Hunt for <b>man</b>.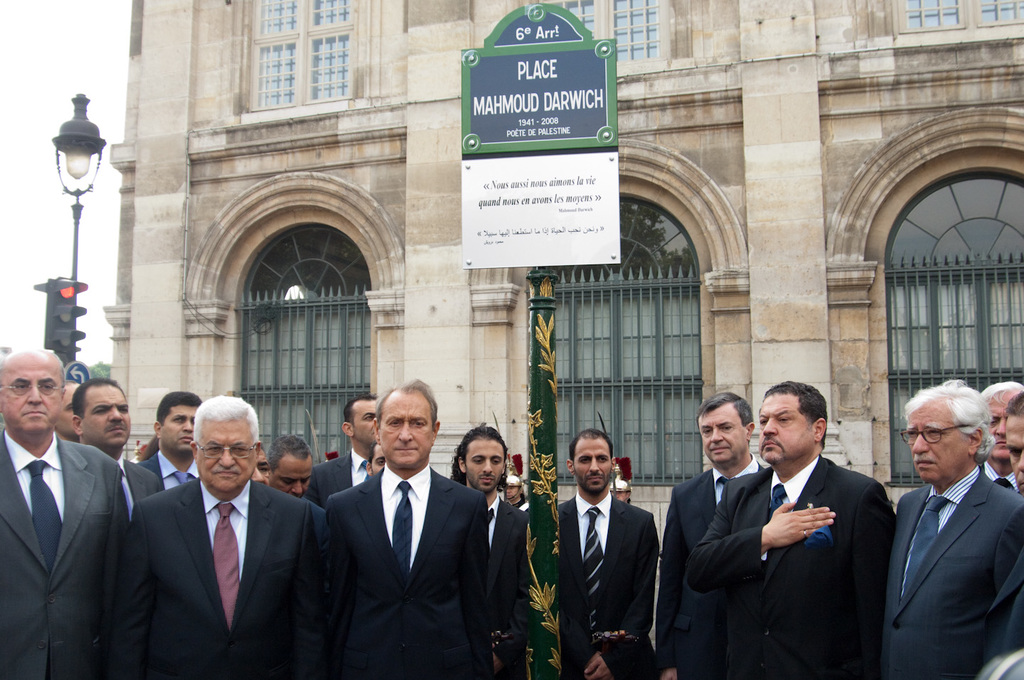
Hunted down at region(980, 376, 1023, 489).
